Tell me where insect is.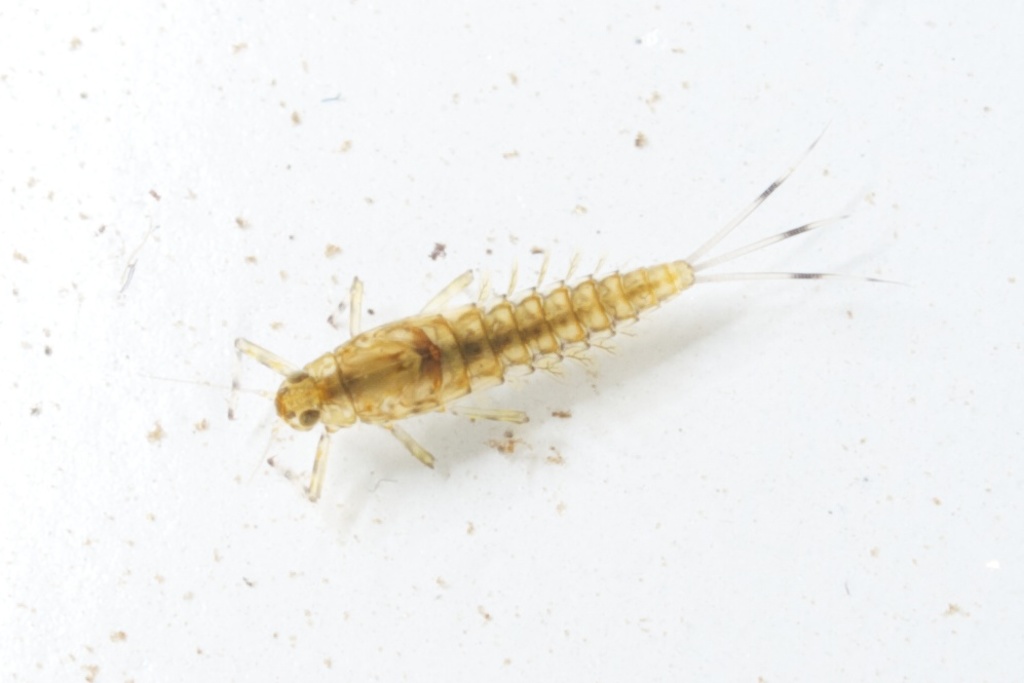
insect is at [x1=161, y1=136, x2=898, y2=502].
